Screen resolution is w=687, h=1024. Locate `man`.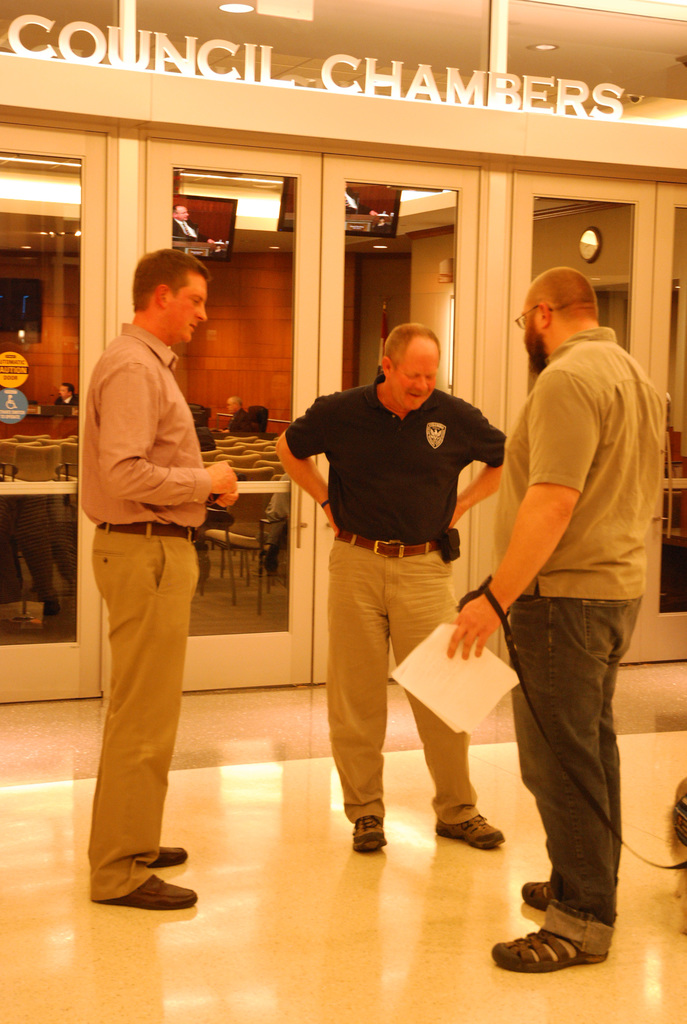
bbox=(81, 245, 241, 903).
